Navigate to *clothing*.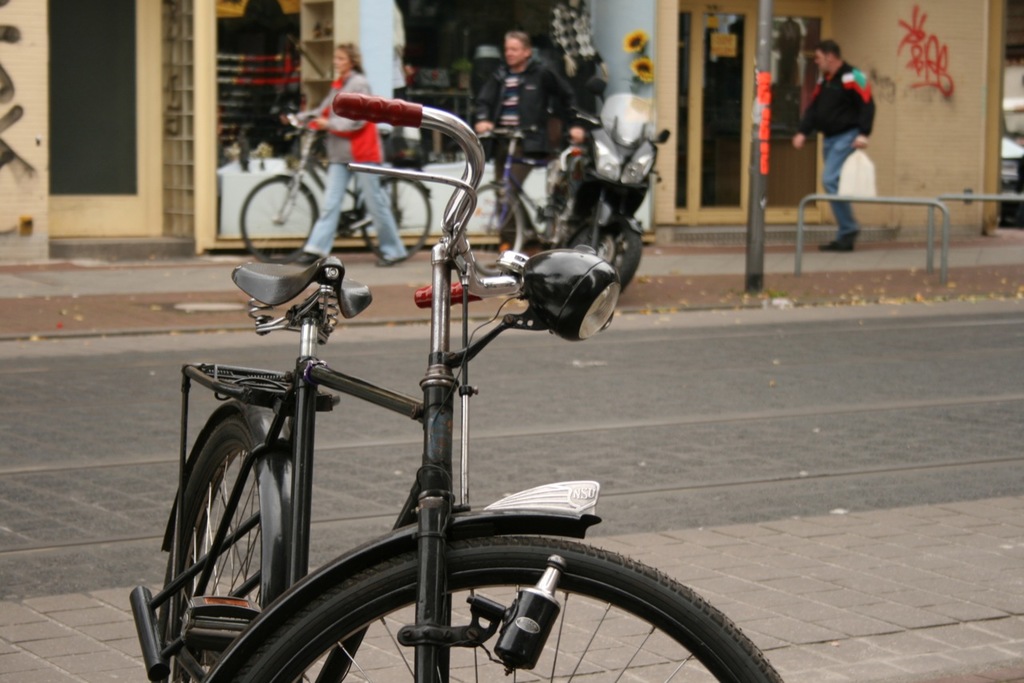
Navigation target: <region>472, 41, 579, 250</region>.
